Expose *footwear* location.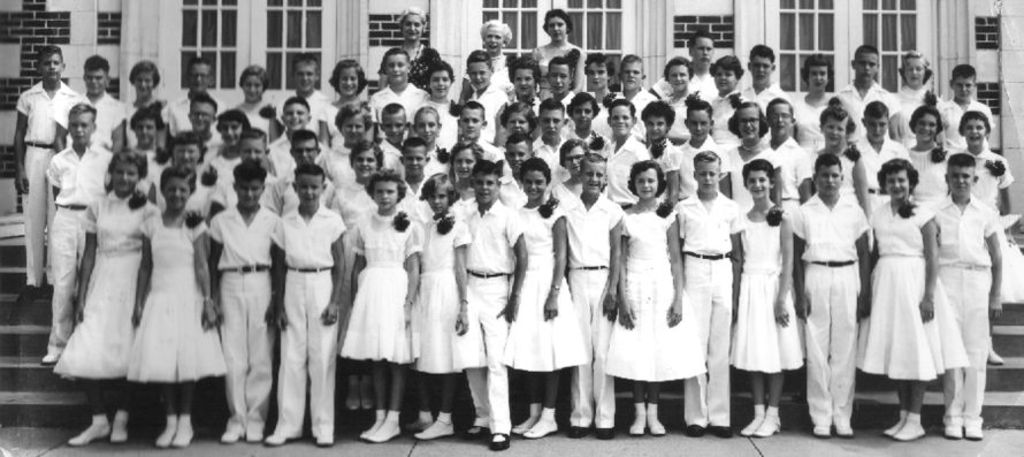
Exposed at (461, 425, 488, 439).
